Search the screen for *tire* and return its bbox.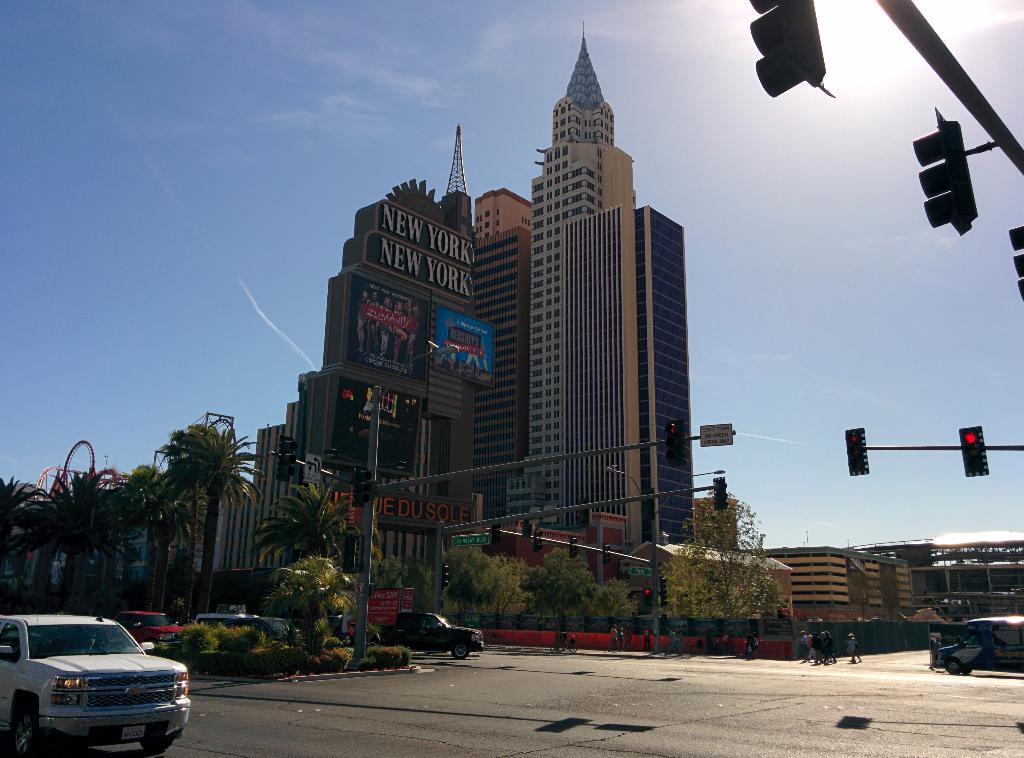
Found: region(10, 710, 44, 756).
